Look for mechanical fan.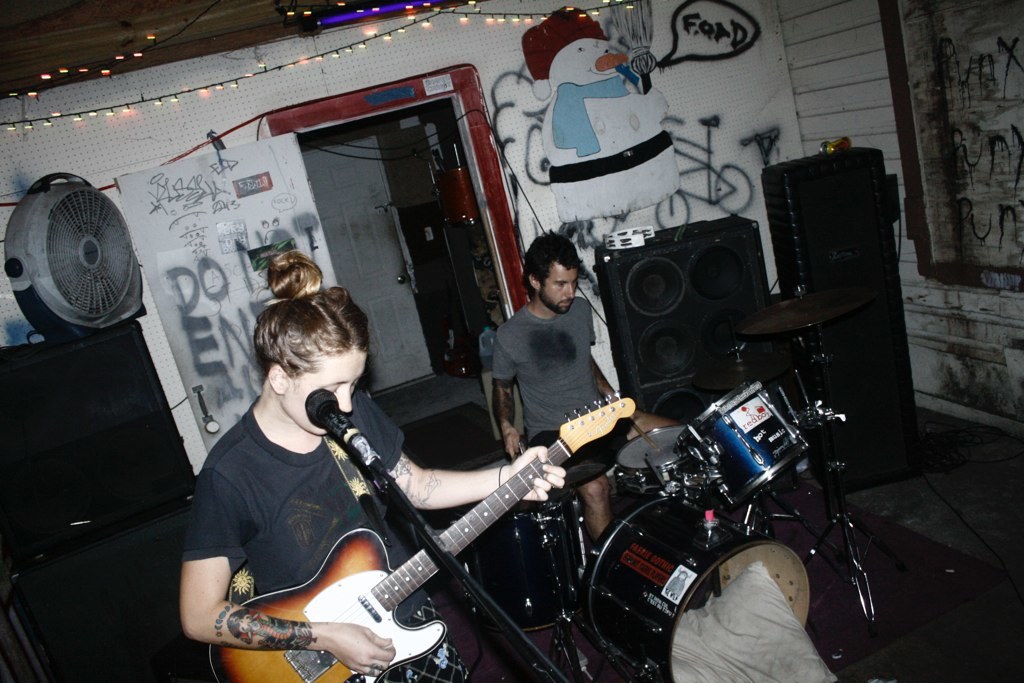
Found: select_region(7, 173, 148, 343).
